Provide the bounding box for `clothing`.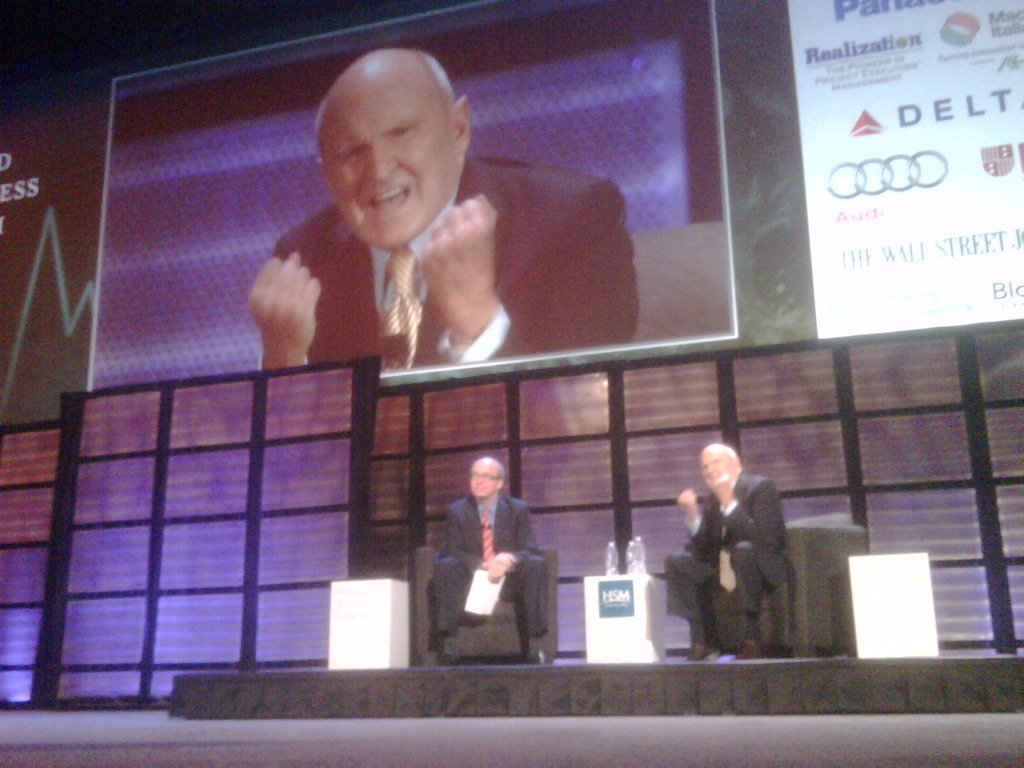
[x1=432, y1=491, x2=548, y2=637].
